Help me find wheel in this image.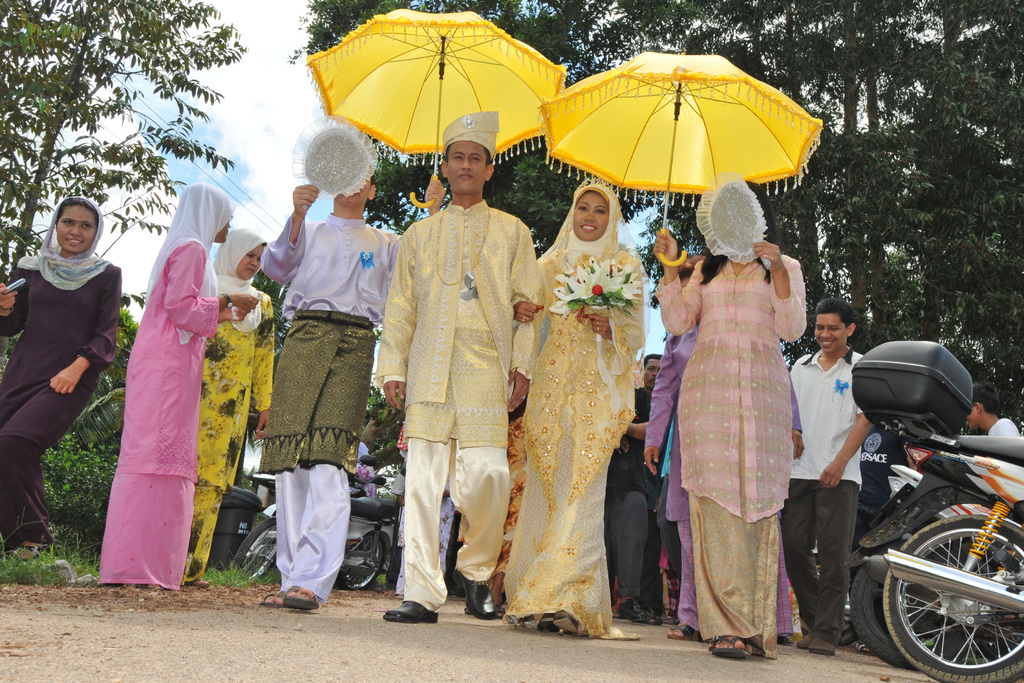
Found it: box(849, 542, 920, 673).
